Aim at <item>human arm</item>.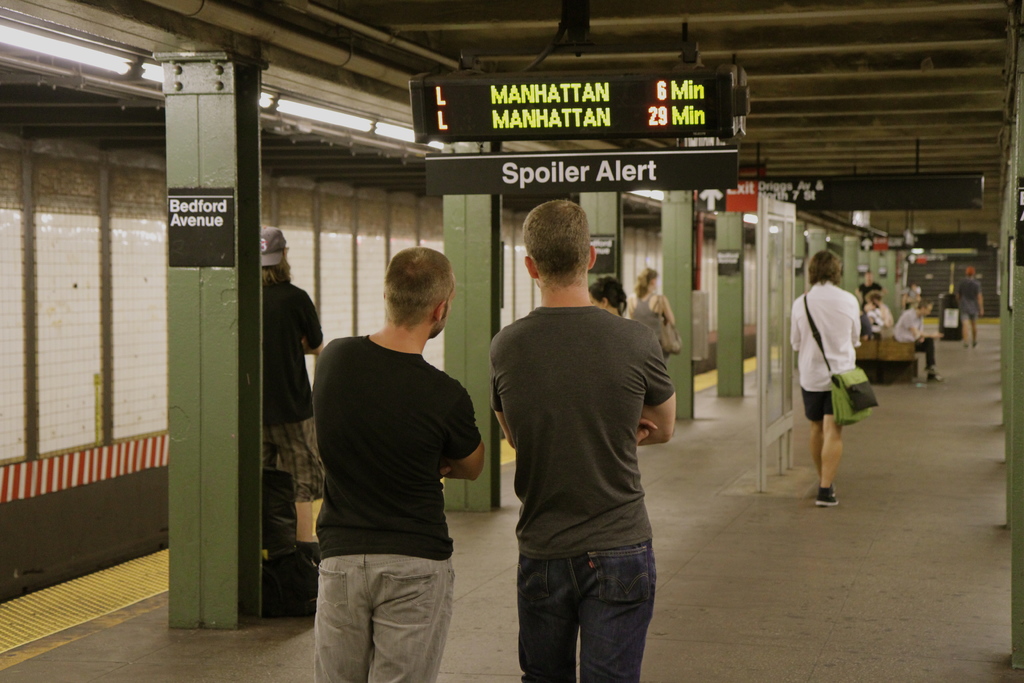
Aimed at (488,354,659,450).
